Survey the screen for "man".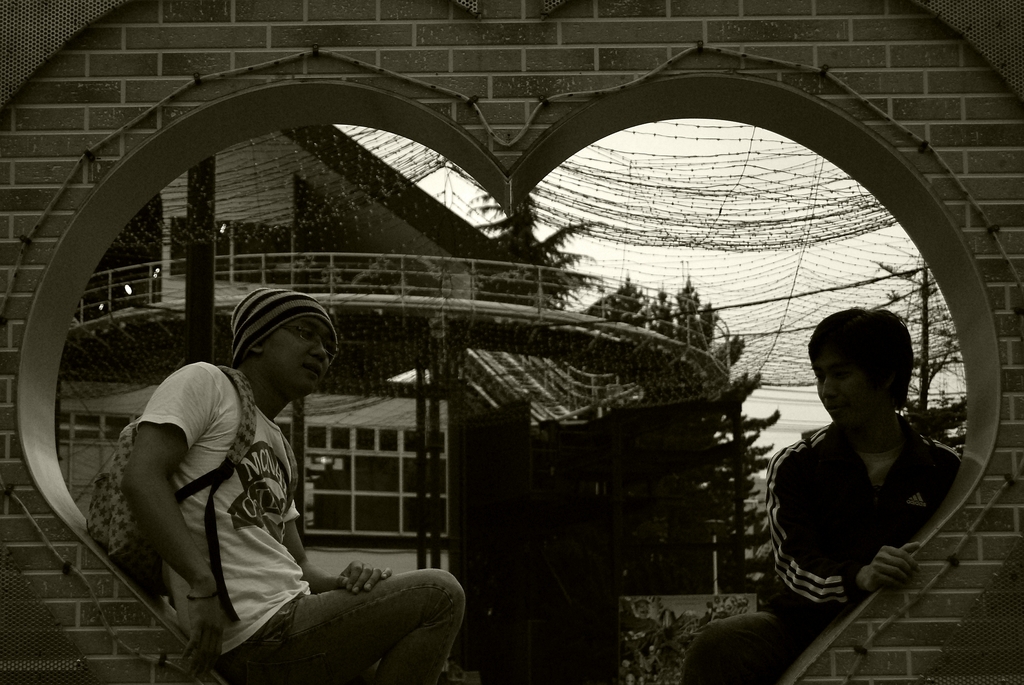
Survey found: <box>122,289,467,684</box>.
